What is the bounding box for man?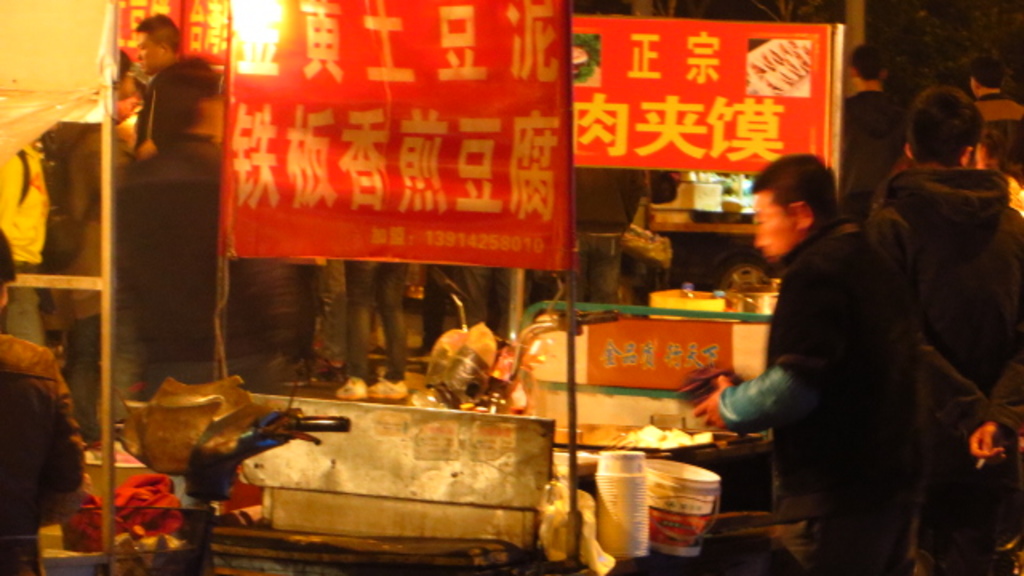
box=[123, 42, 293, 416].
